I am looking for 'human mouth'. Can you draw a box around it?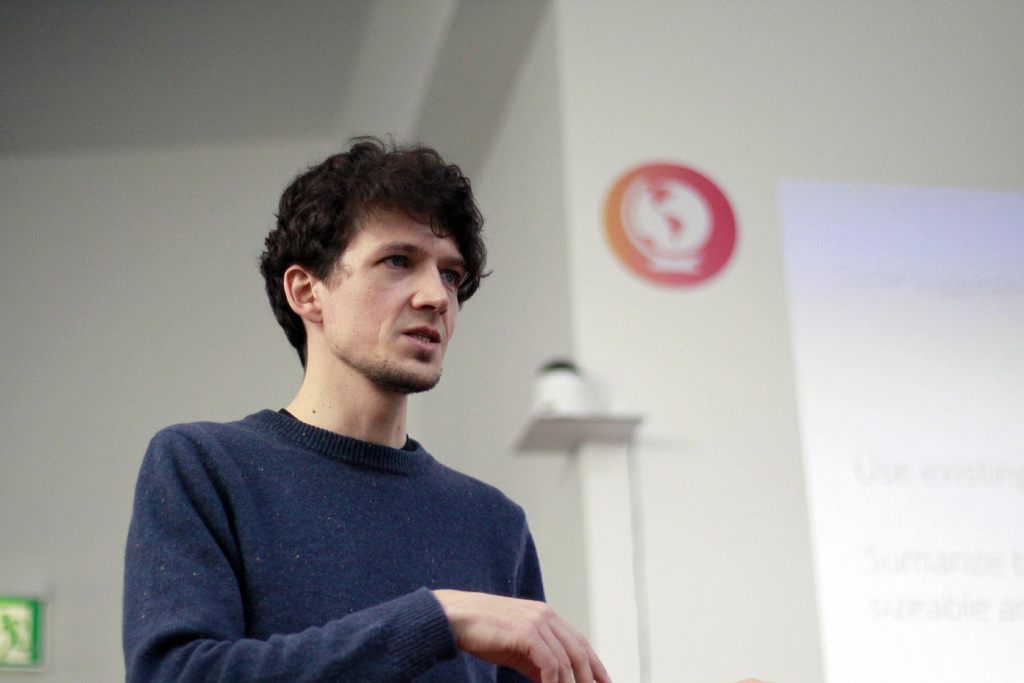
Sure, the bounding box is Rect(393, 315, 445, 356).
